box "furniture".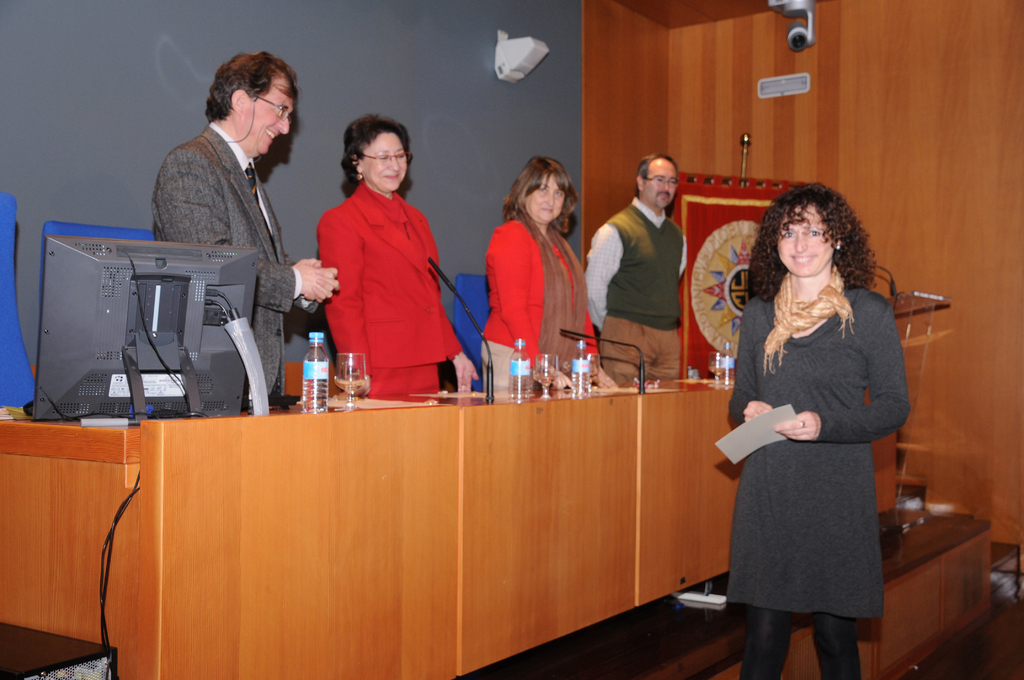
0, 404, 900, 679.
